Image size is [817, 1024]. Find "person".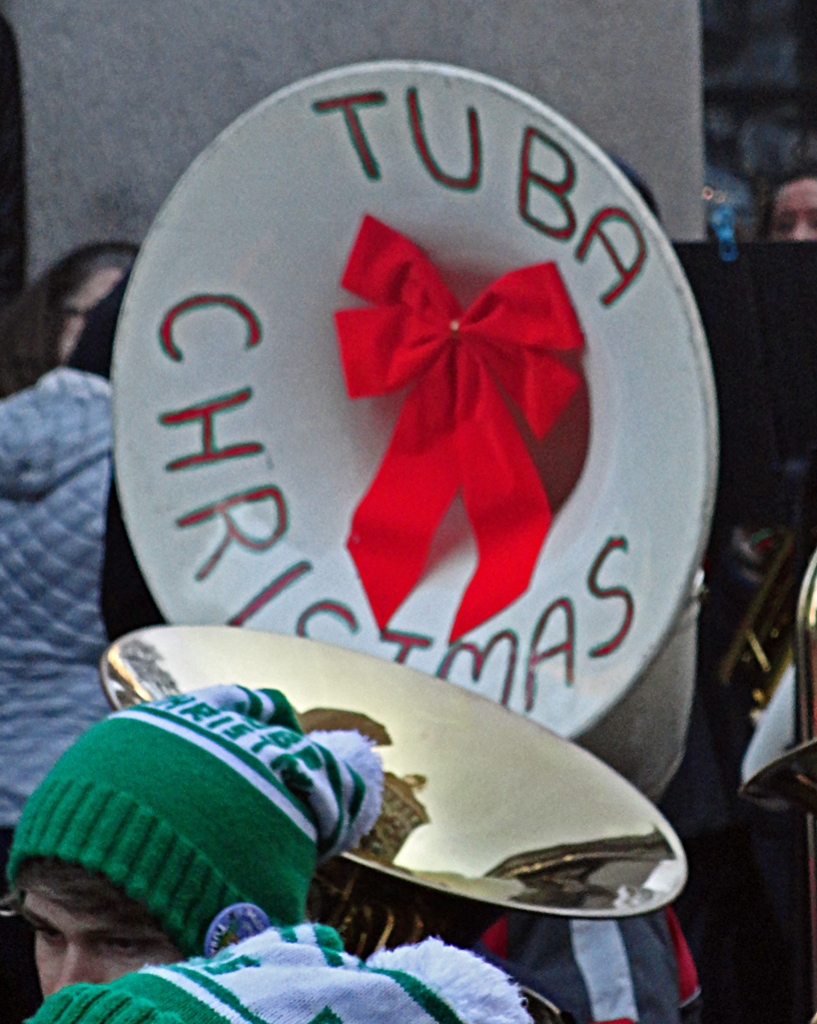
detection(10, 681, 652, 1017).
